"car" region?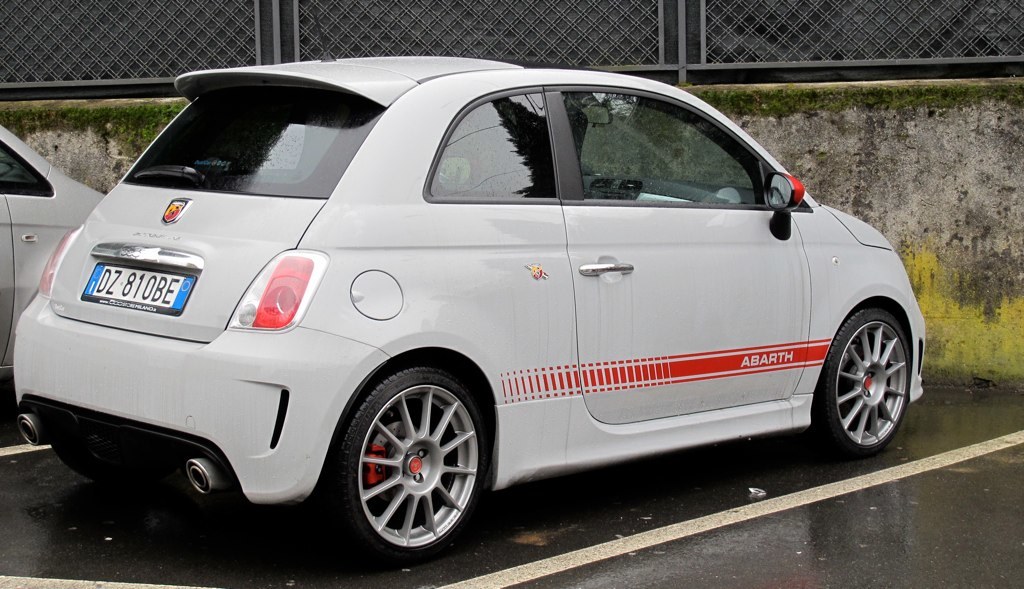
[x1=13, y1=55, x2=927, y2=567]
